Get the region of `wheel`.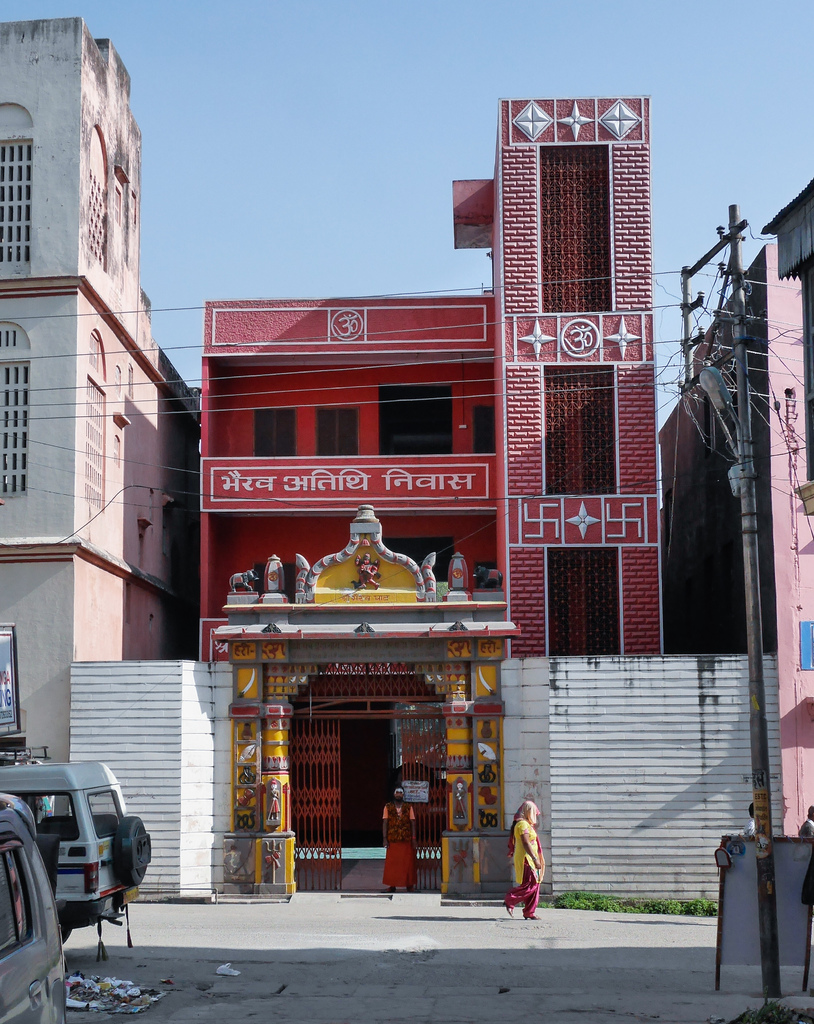
108/810/156/888.
